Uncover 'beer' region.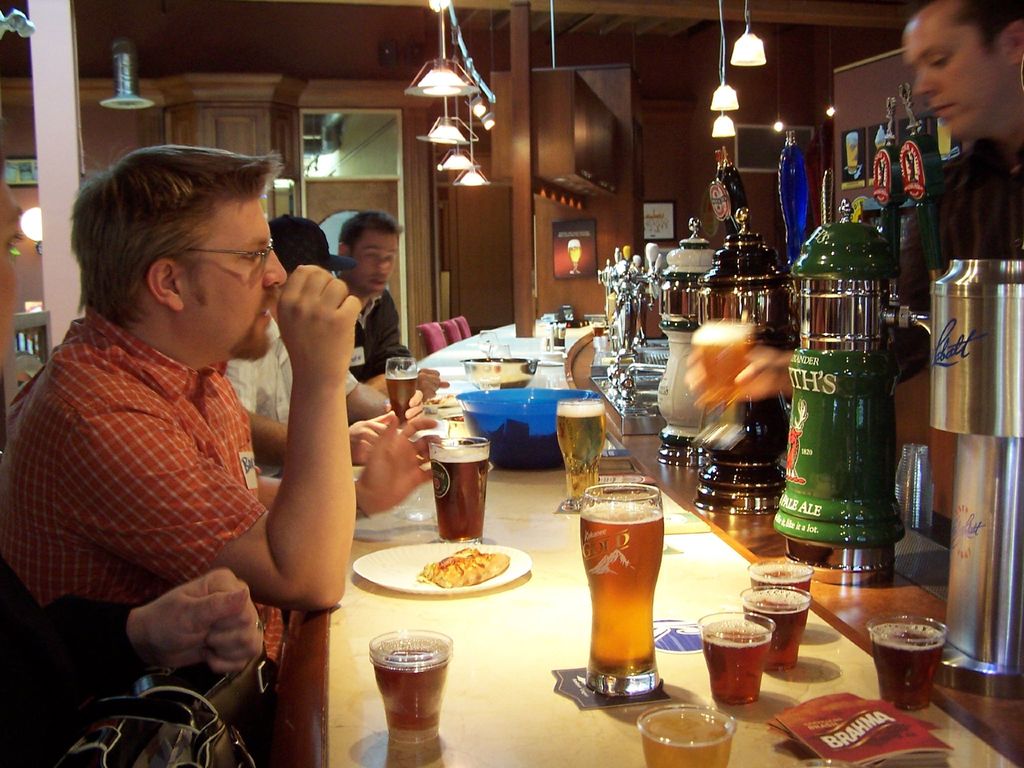
Uncovered: (left=552, top=396, right=616, bottom=532).
